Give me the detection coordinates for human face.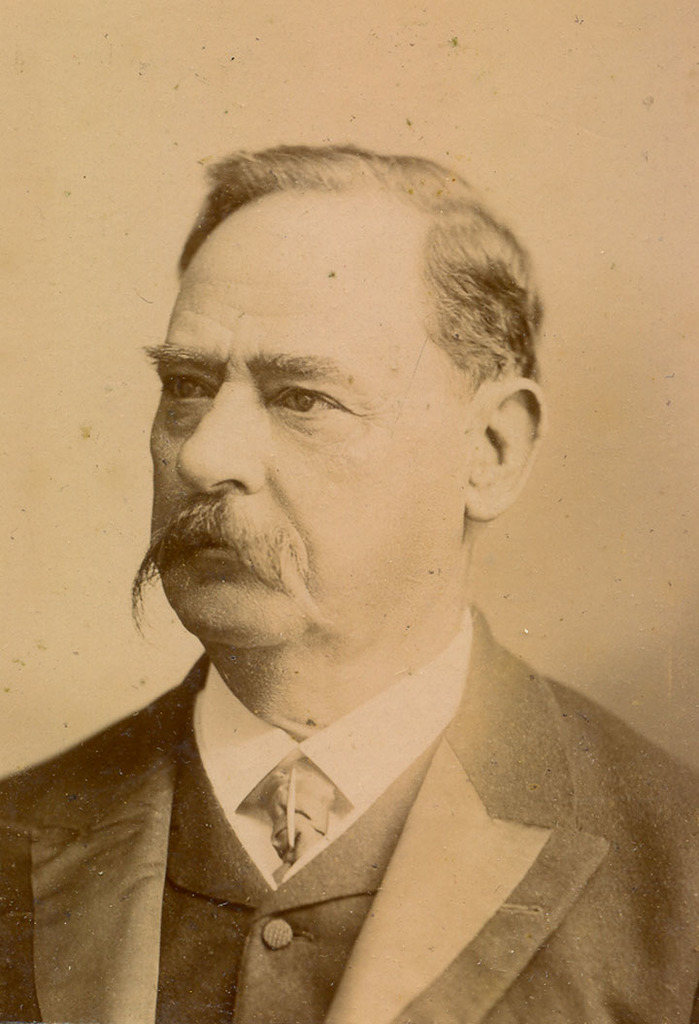
(138,209,471,643).
